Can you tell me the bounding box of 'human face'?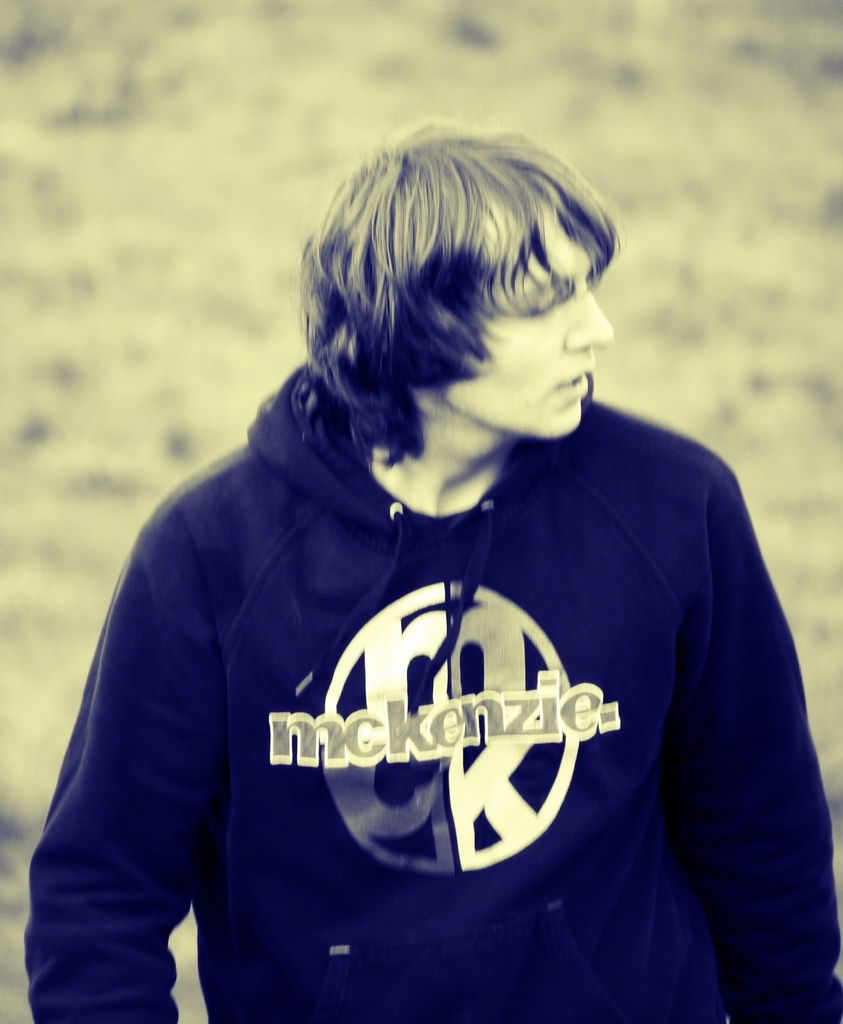
select_region(474, 218, 614, 438).
